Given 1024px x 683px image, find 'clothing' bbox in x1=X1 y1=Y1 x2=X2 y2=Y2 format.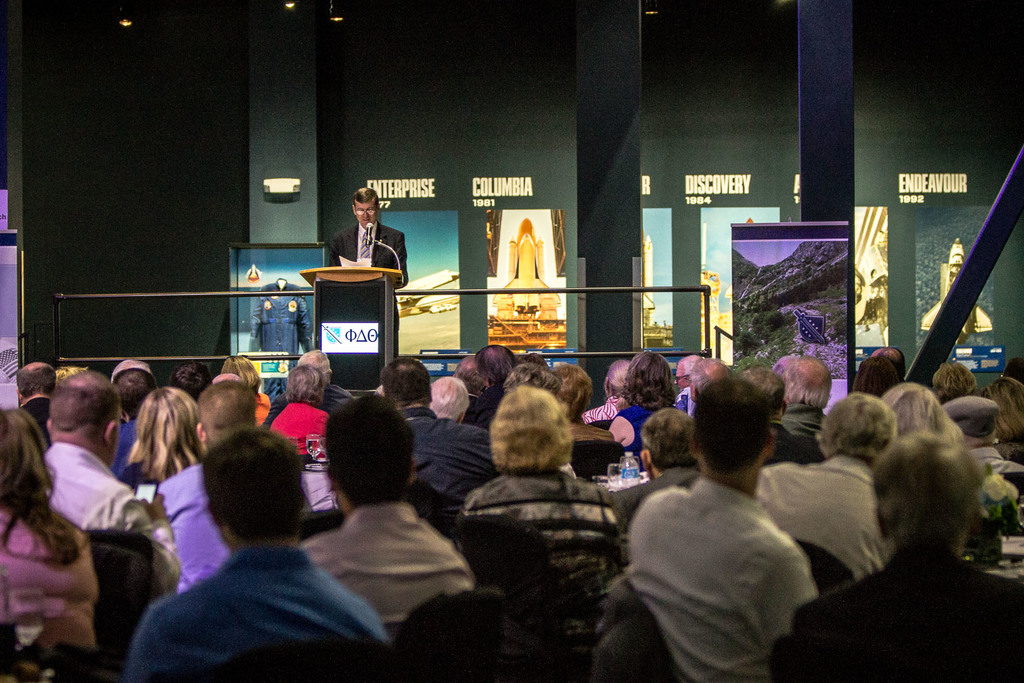
x1=303 y1=494 x2=476 y2=639.
